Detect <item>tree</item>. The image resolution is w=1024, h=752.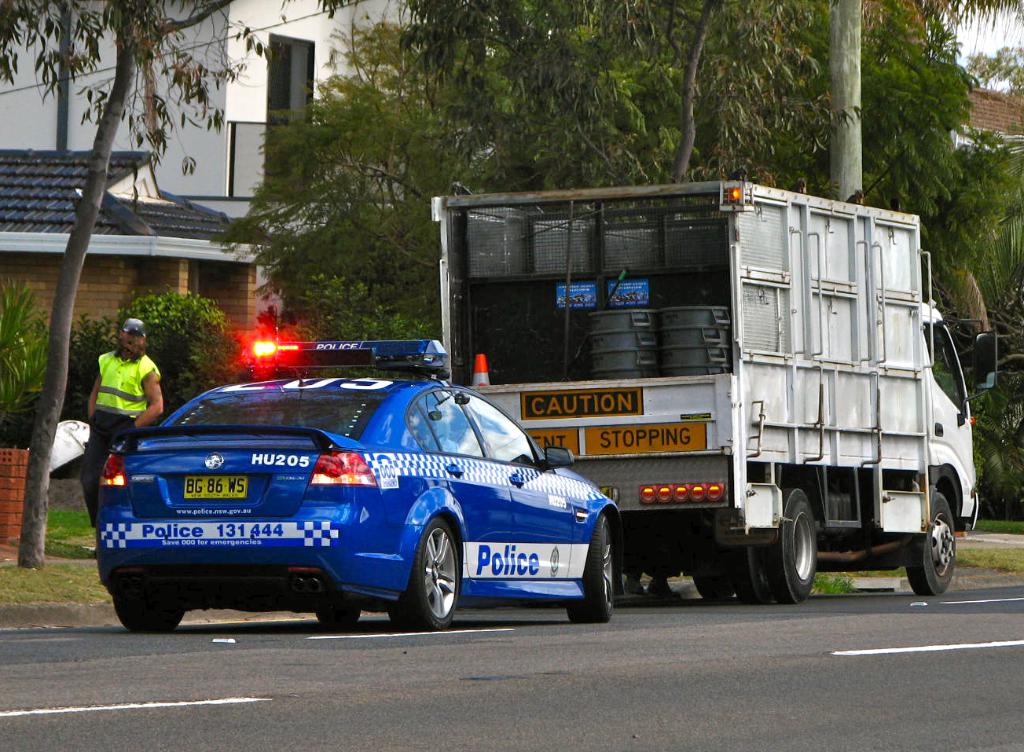
(left=0, top=0, right=354, bottom=570).
